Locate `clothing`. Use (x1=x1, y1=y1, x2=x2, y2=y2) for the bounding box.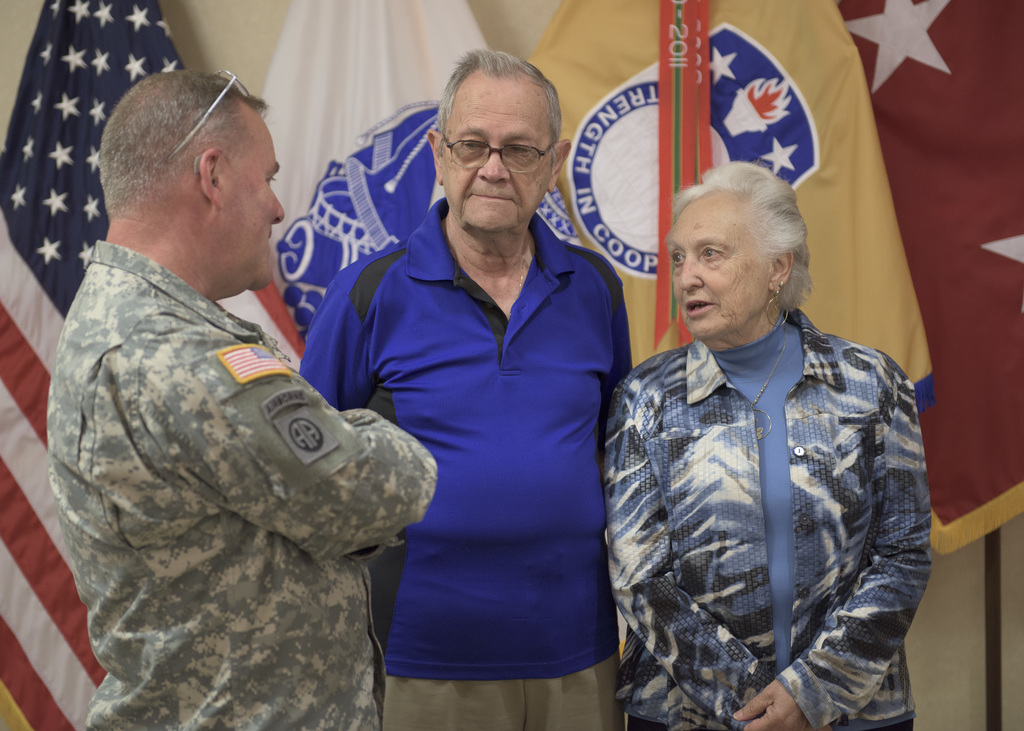
(x1=280, y1=187, x2=641, y2=730).
